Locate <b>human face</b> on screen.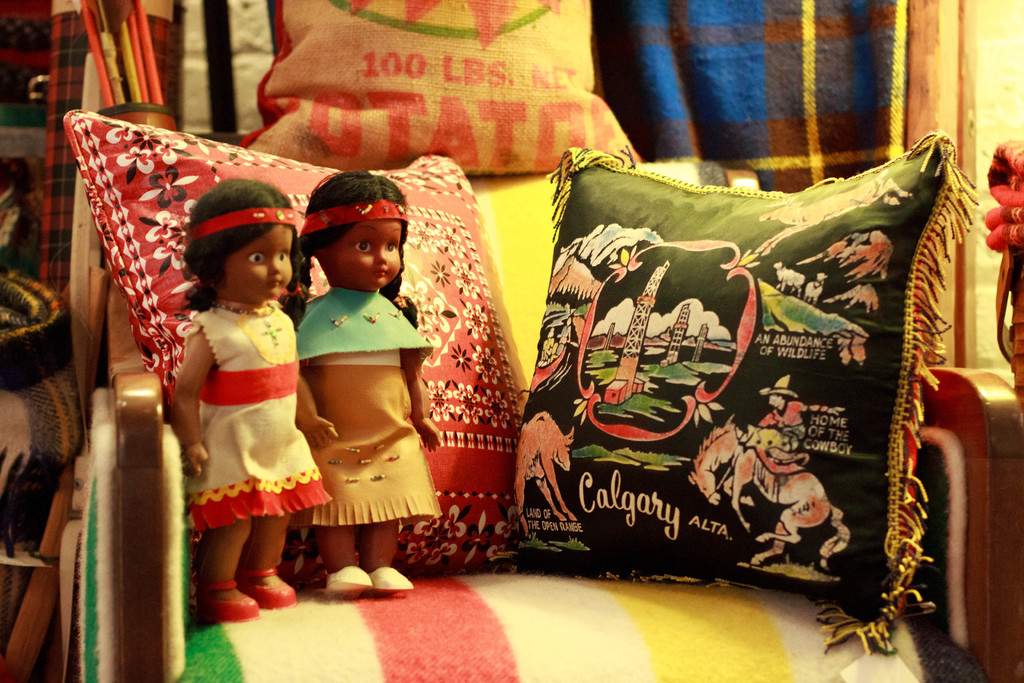
On screen at rect(330, 217, 400, 288).
